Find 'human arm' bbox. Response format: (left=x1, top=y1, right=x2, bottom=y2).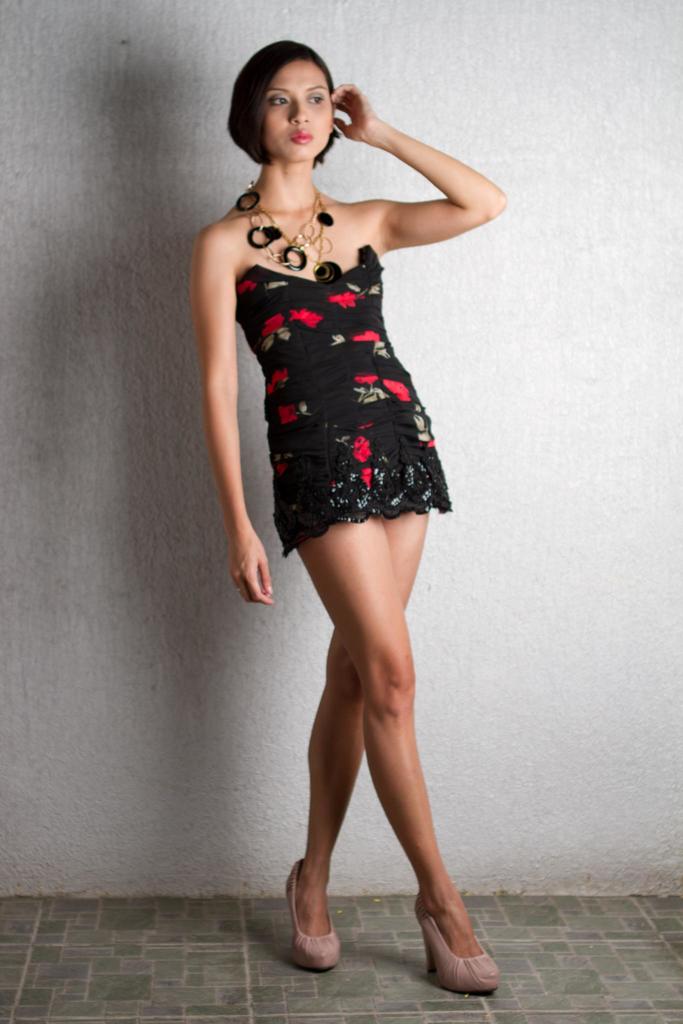
(left=191, top=213, right=298, bottom=601).
